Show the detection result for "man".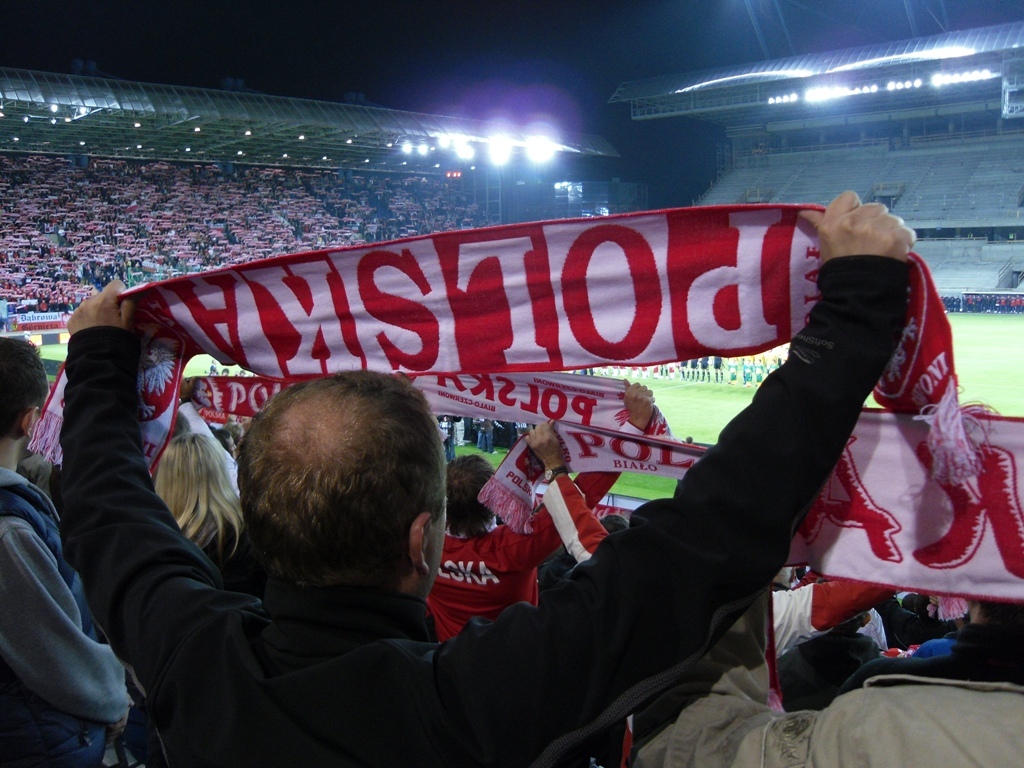
625/604/1023/767.
